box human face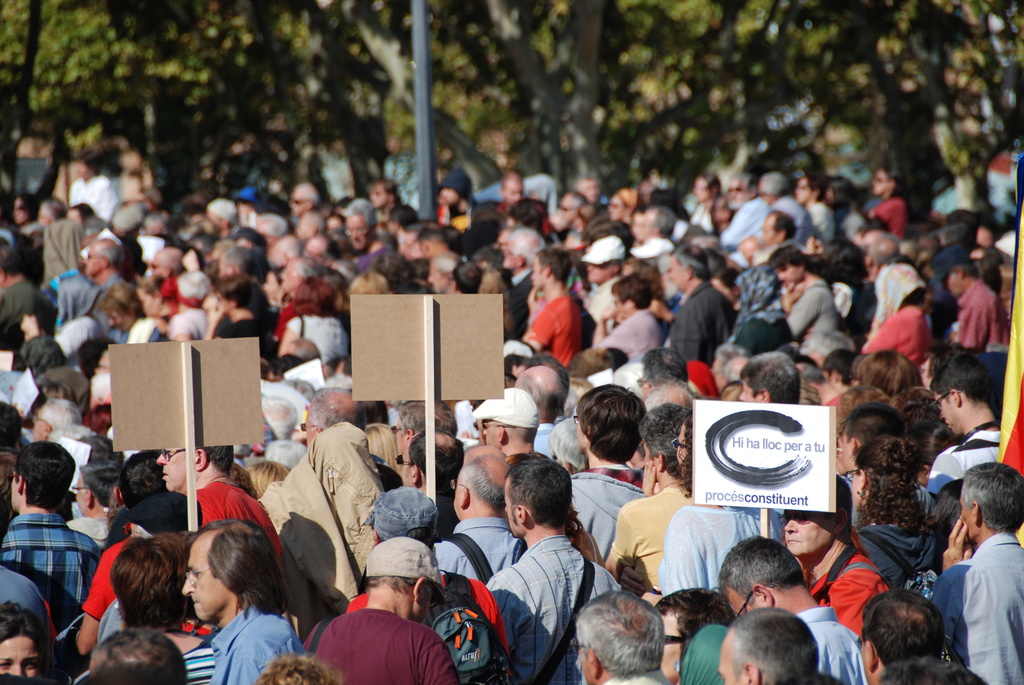
select_region(401, 449, 410, 484)
